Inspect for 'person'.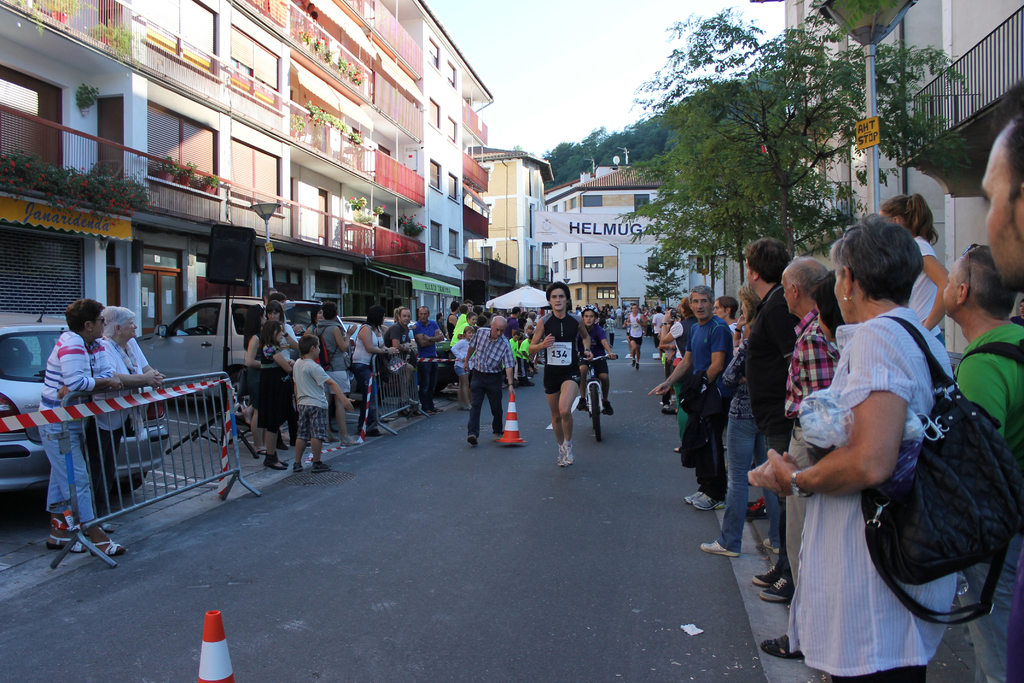
Inspection: box=[978, 97, 1023, 287].
